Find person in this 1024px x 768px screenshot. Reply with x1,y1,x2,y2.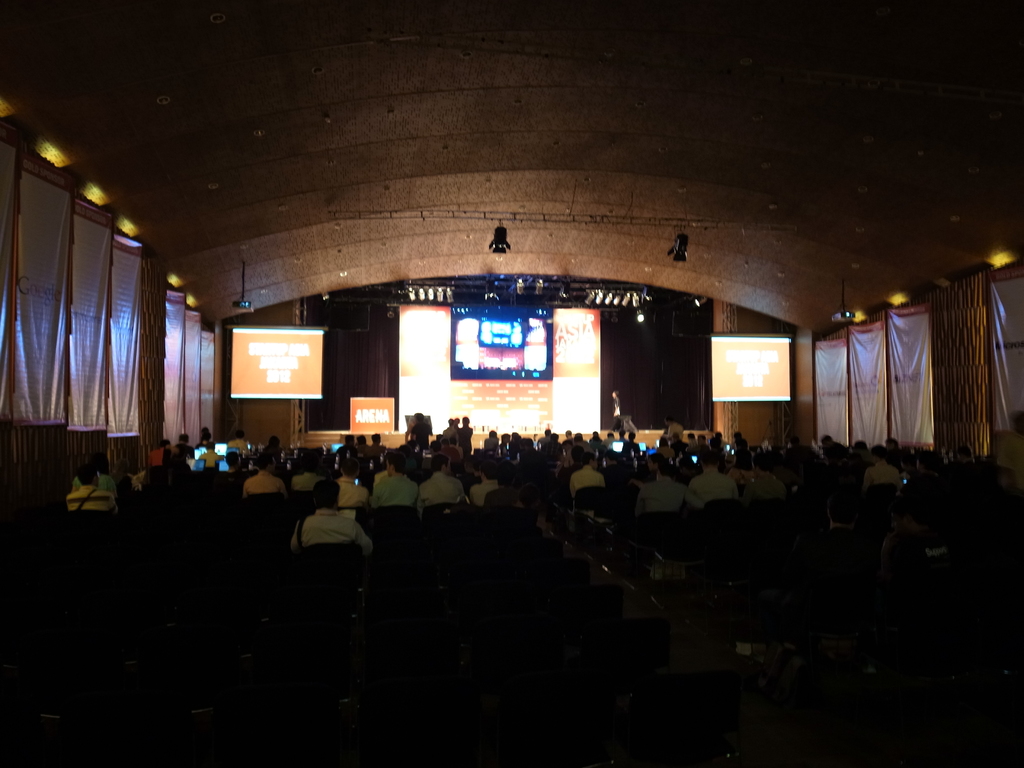
227,429,250,454.
